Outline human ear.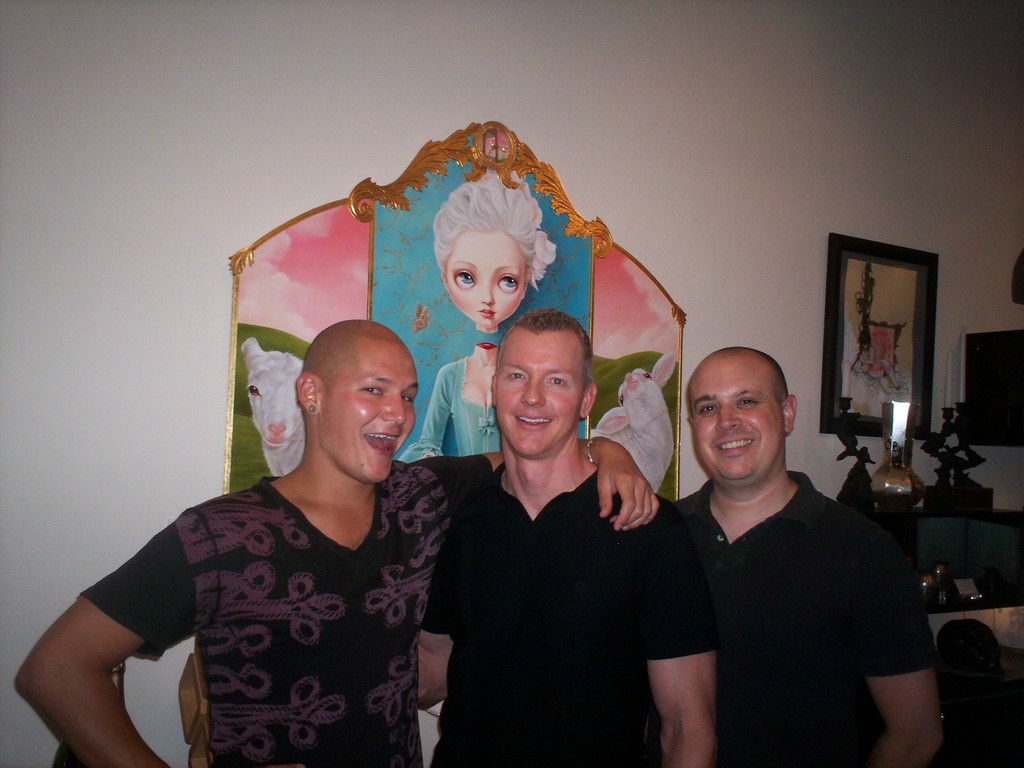
Outline: [784, 397, 797, 431].
